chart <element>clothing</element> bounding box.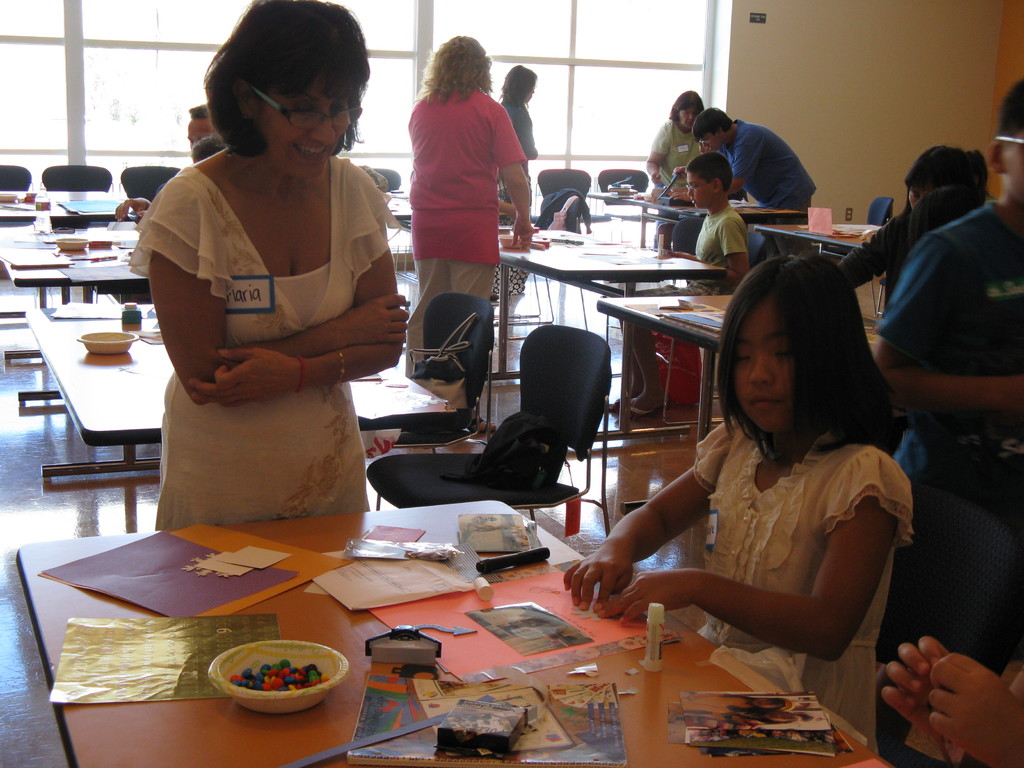
Charted: [536,183,588,228].
